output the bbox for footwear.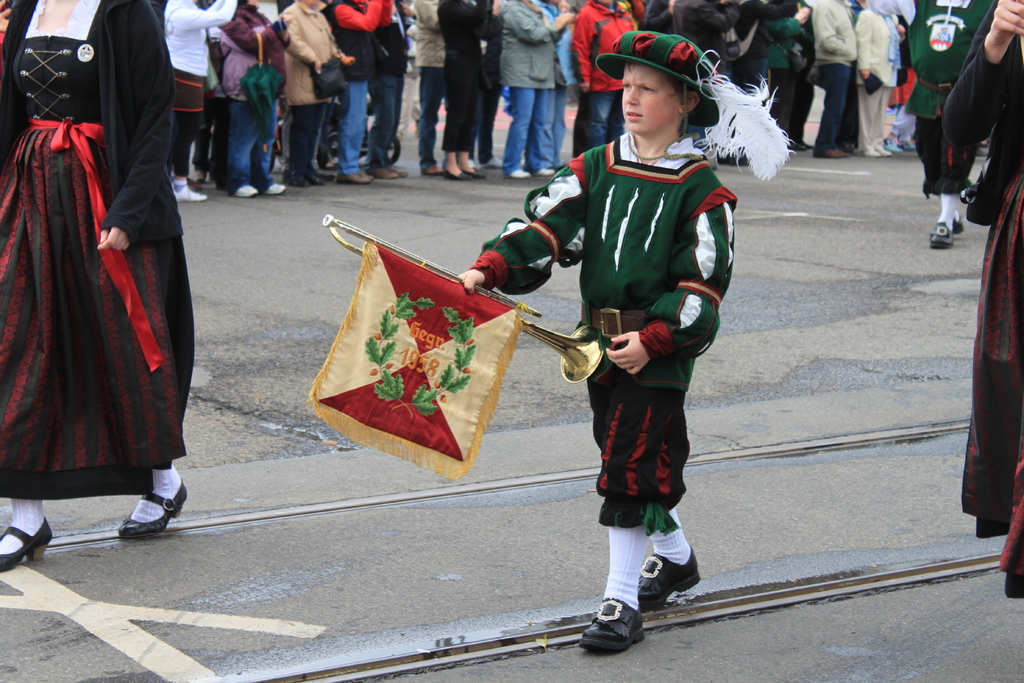
(788, 139, 814, 151).
